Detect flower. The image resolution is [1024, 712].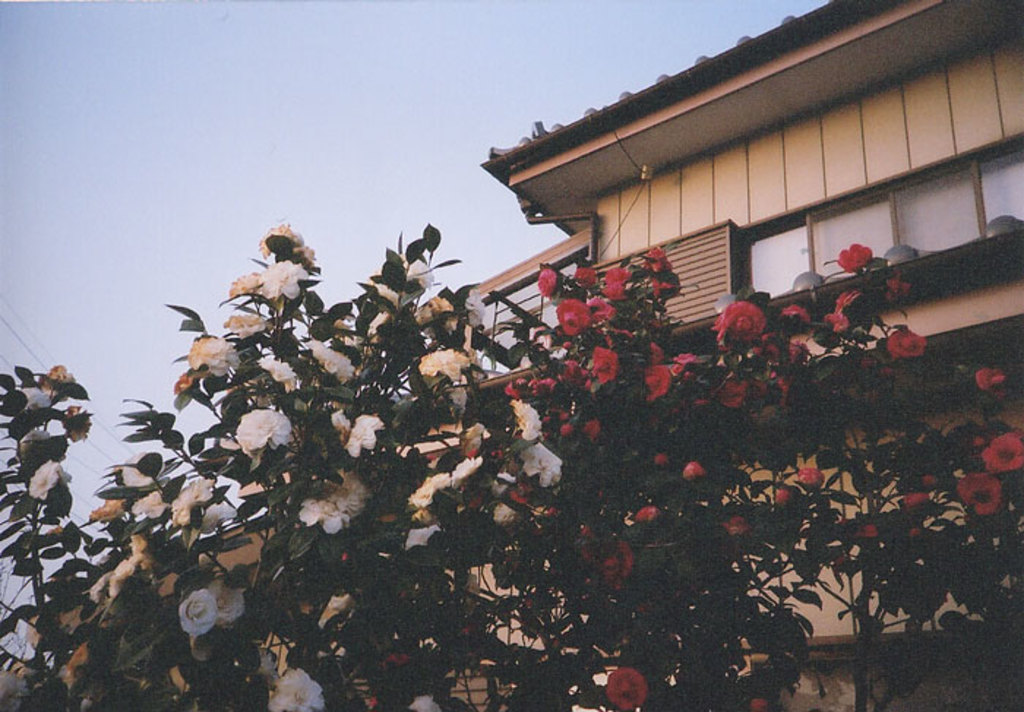
{"left": 783, "top": 301, "right": 807, "bottom": 327}.
